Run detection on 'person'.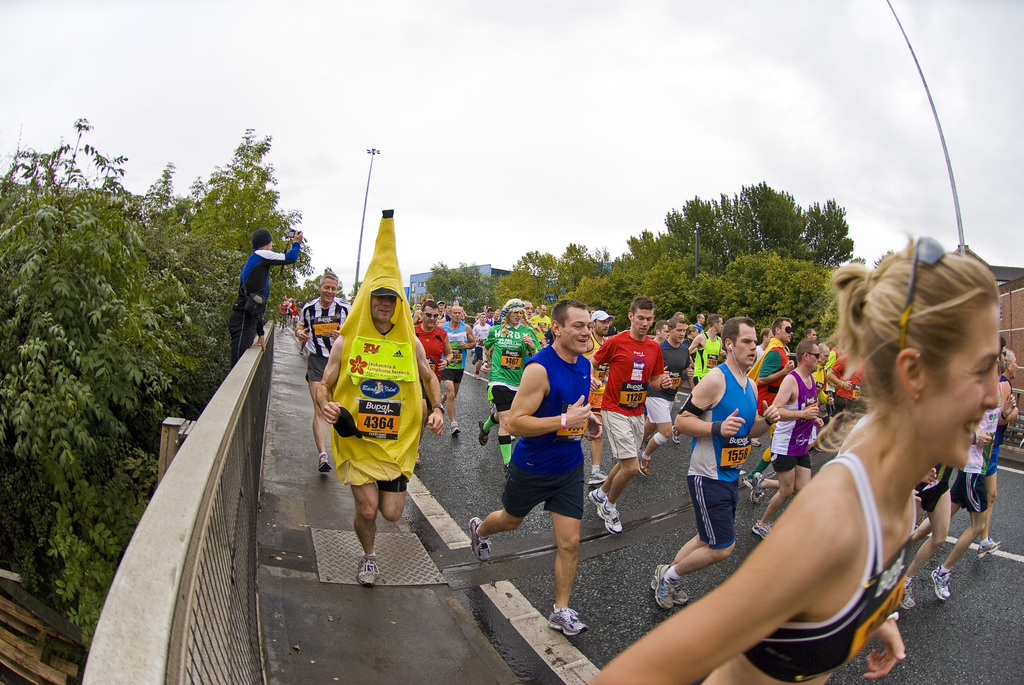
Result: x1=315 y1=210 x2=447 y2=587.
